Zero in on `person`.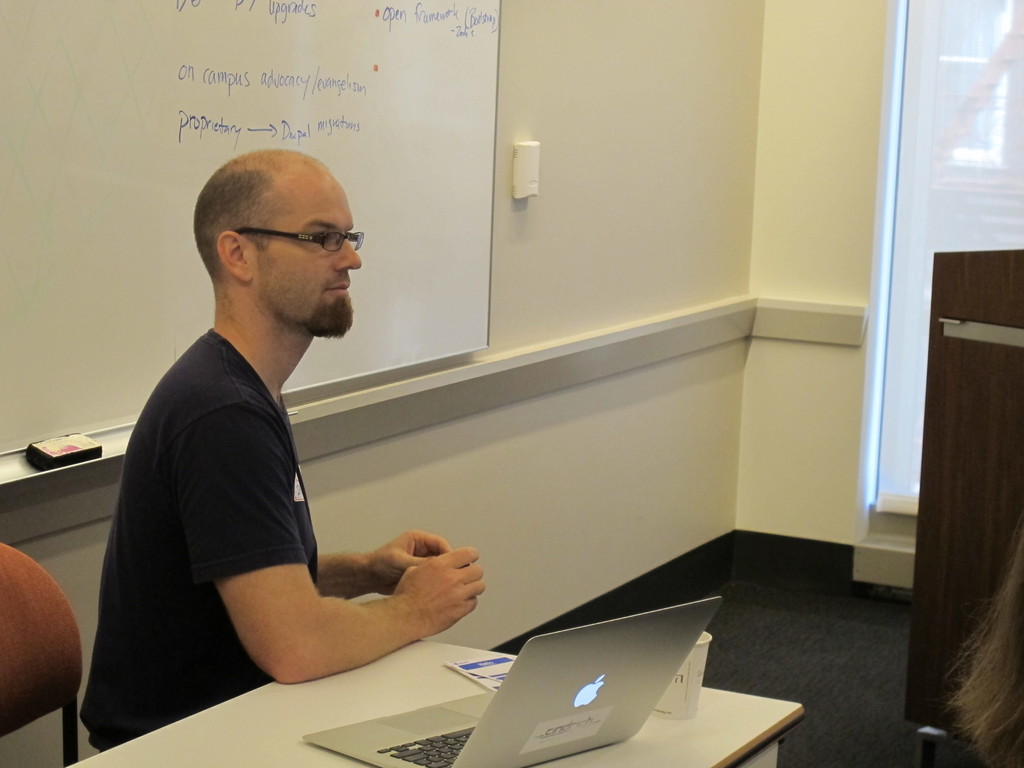
Zeroed in: 131, 135, 578, 767.
